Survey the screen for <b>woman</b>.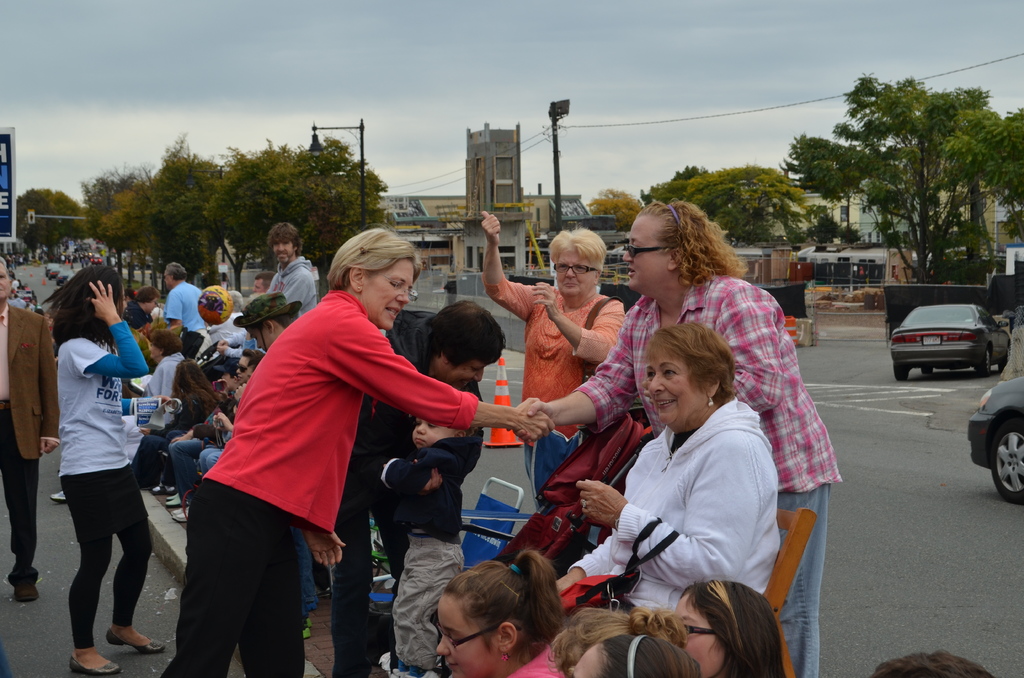
Survey found: box(483, 206, 627, 501).
